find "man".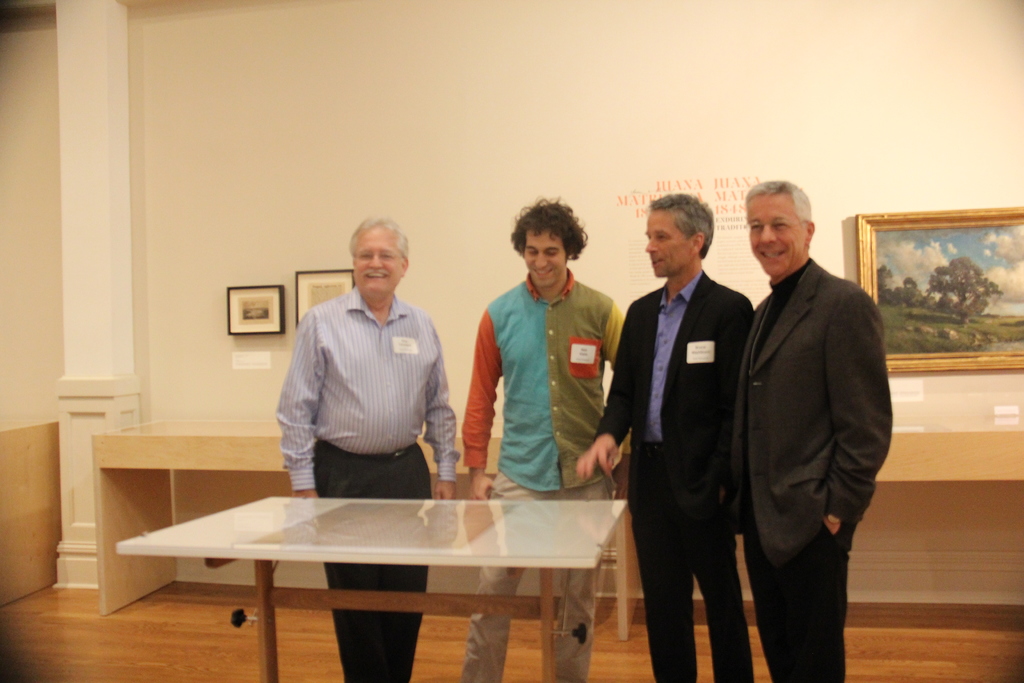
locate(708, 148, 890, 670).
